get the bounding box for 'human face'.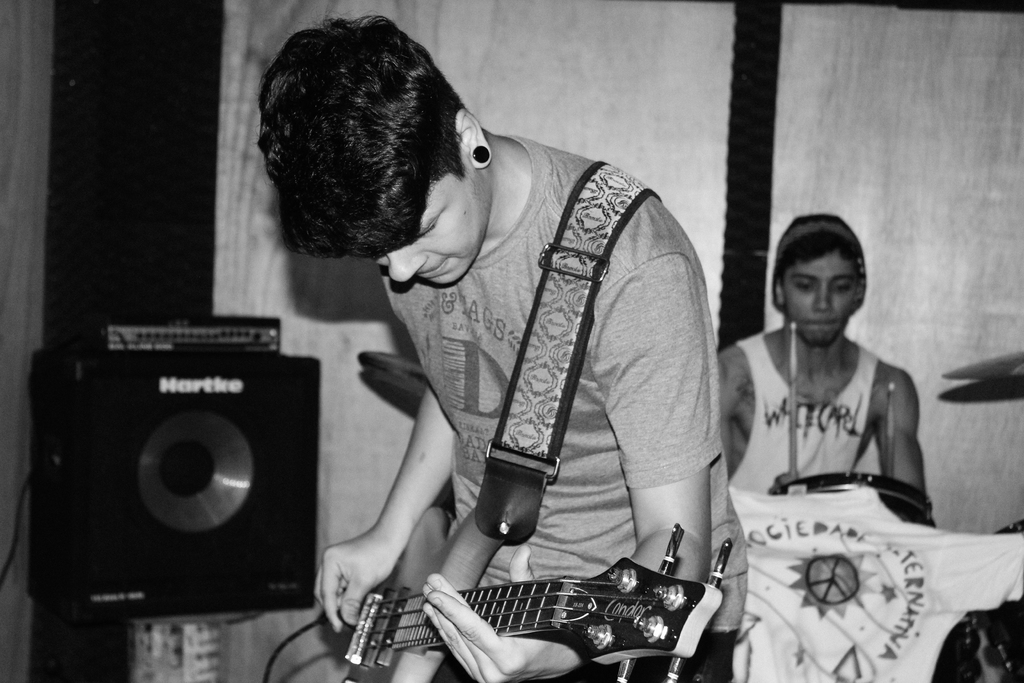
[x1=779, y1=254, x2=861, y2=343].
